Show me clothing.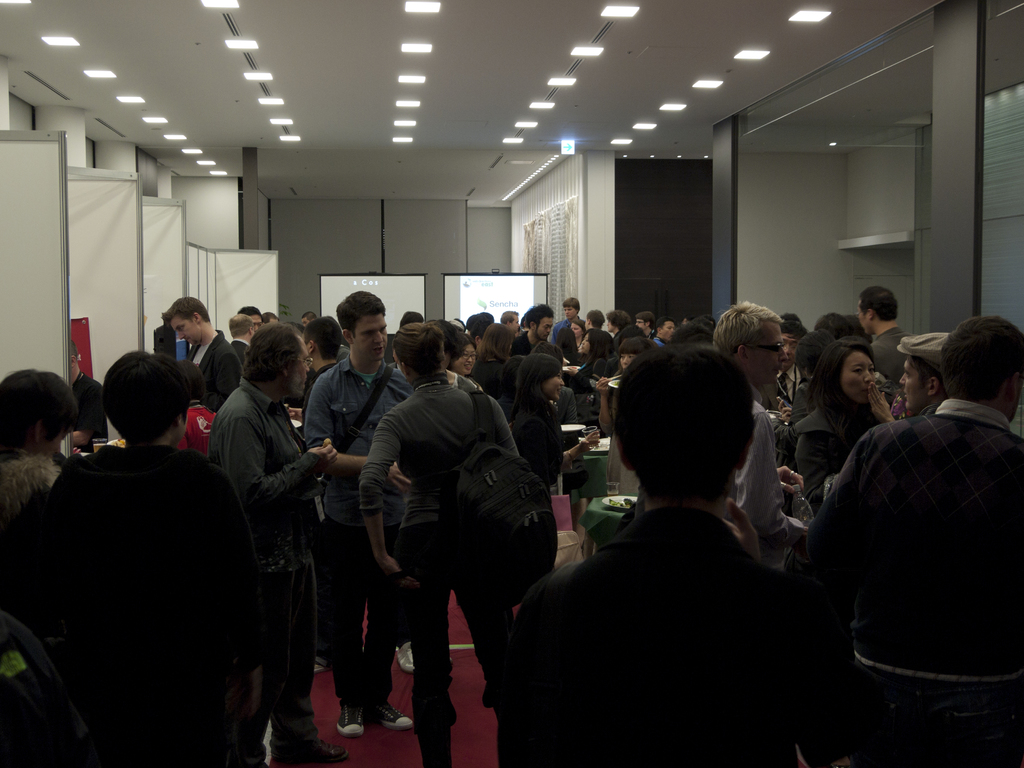
clothing is here: 298 353 421 723.
